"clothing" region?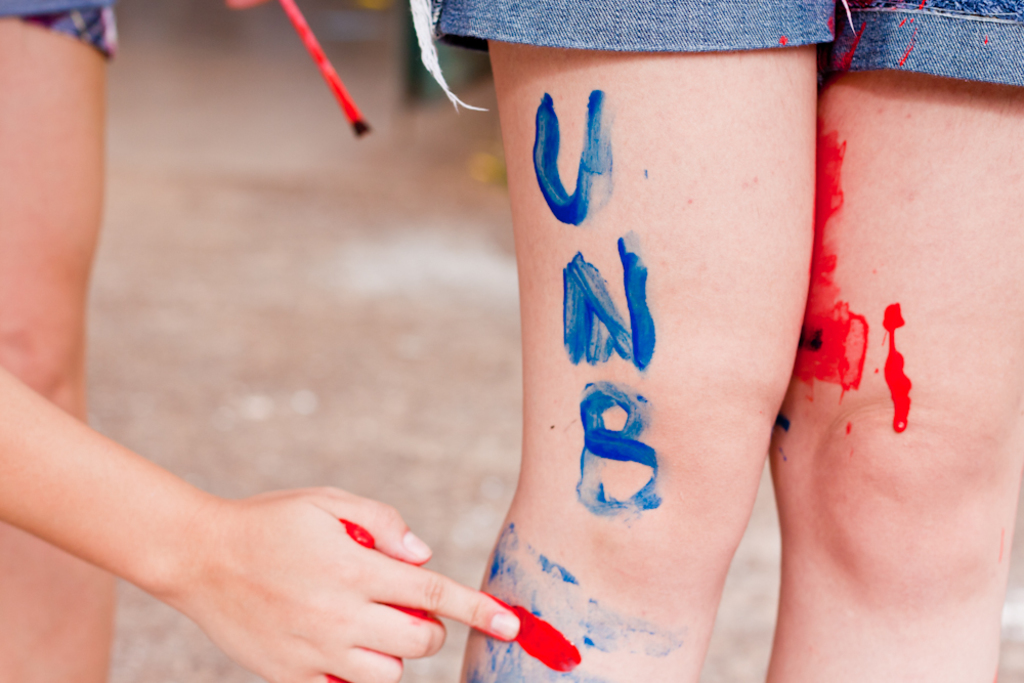
[432,0,1023,86]
